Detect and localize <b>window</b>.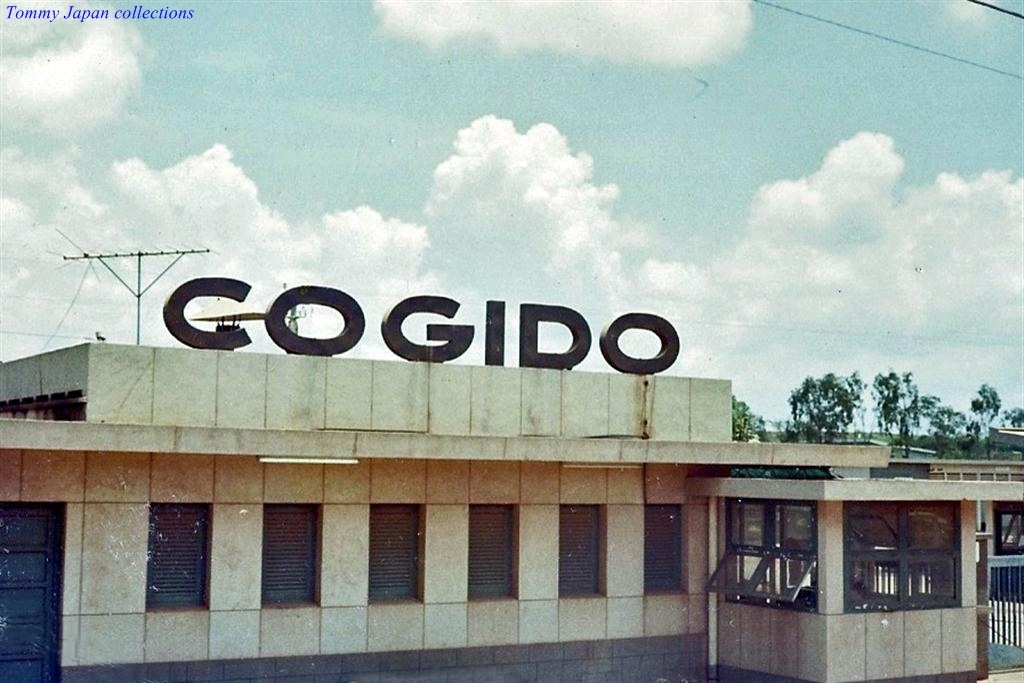
Localized at x1=646 y1=509 x2=680 y2=586.
